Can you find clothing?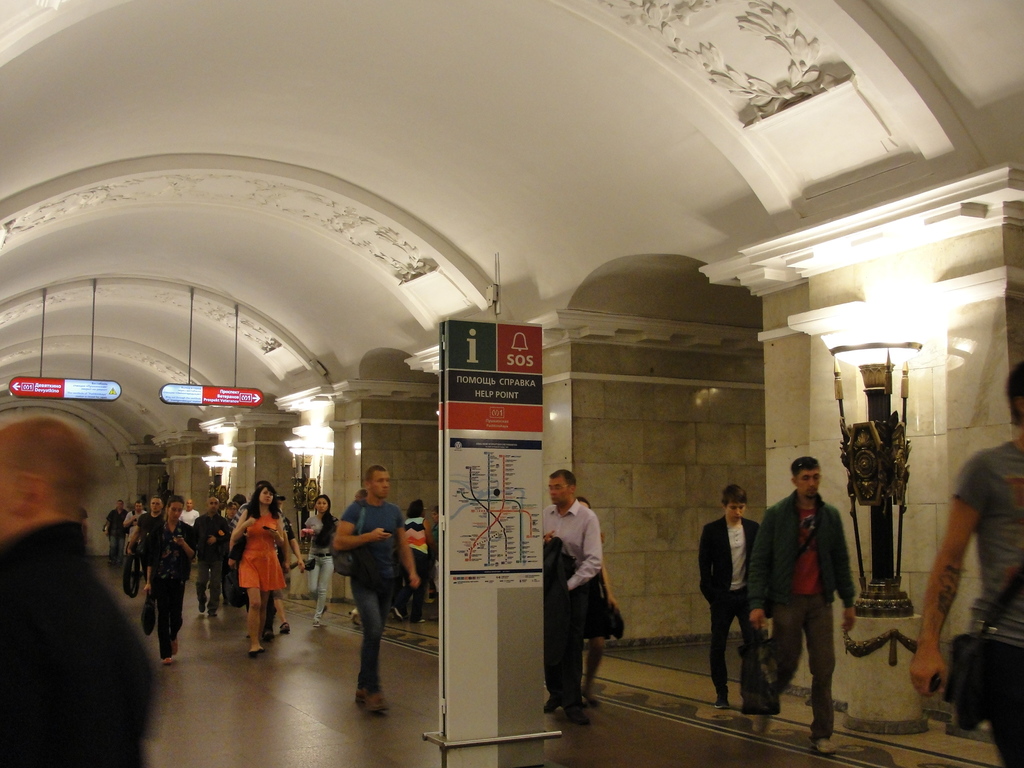
Yes, bounding box: 127 512 143 544.
